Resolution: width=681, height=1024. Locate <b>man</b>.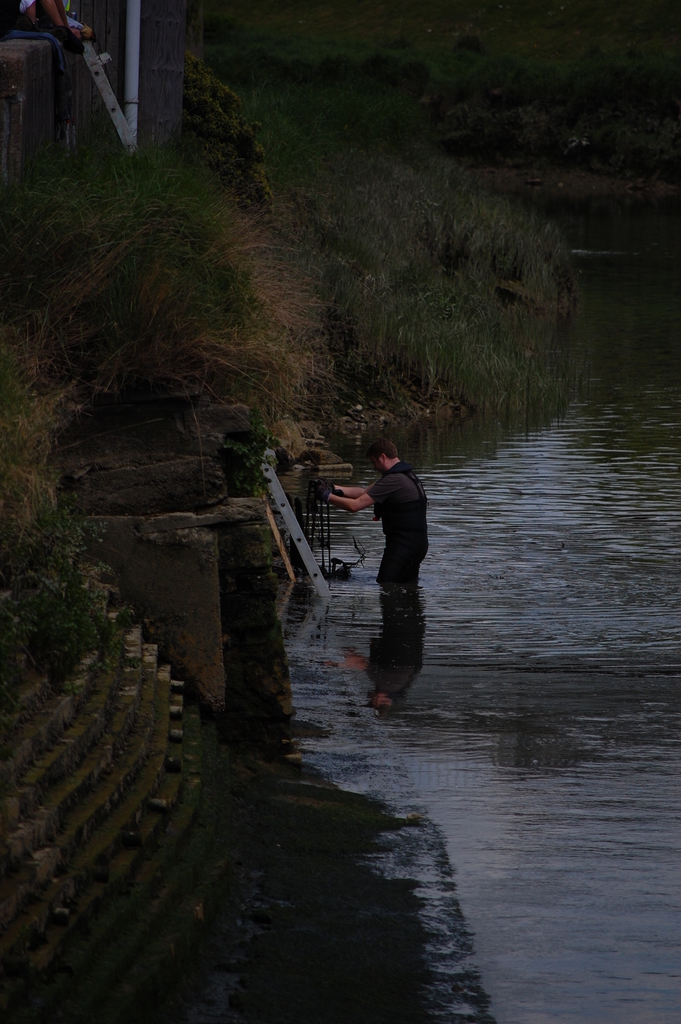
crop(313, 429, 440, 585).
